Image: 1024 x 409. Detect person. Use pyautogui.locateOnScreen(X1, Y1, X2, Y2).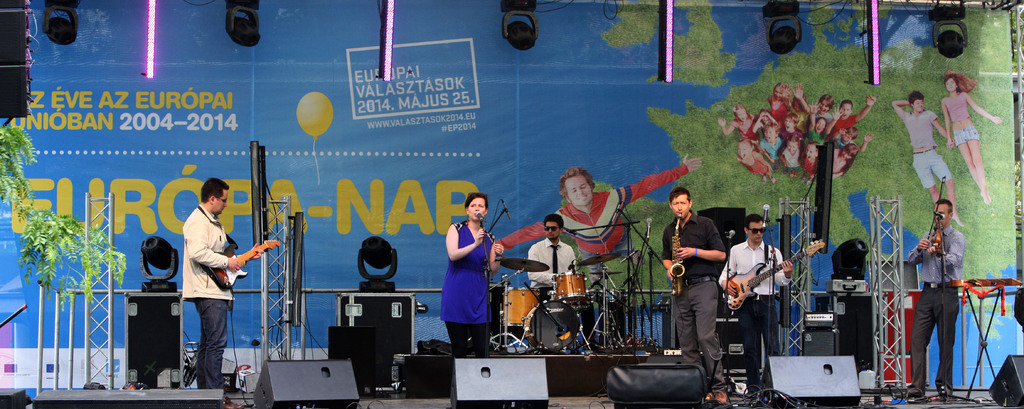
pyautogui.locateOnScreen(721, 215, 791, 402).
